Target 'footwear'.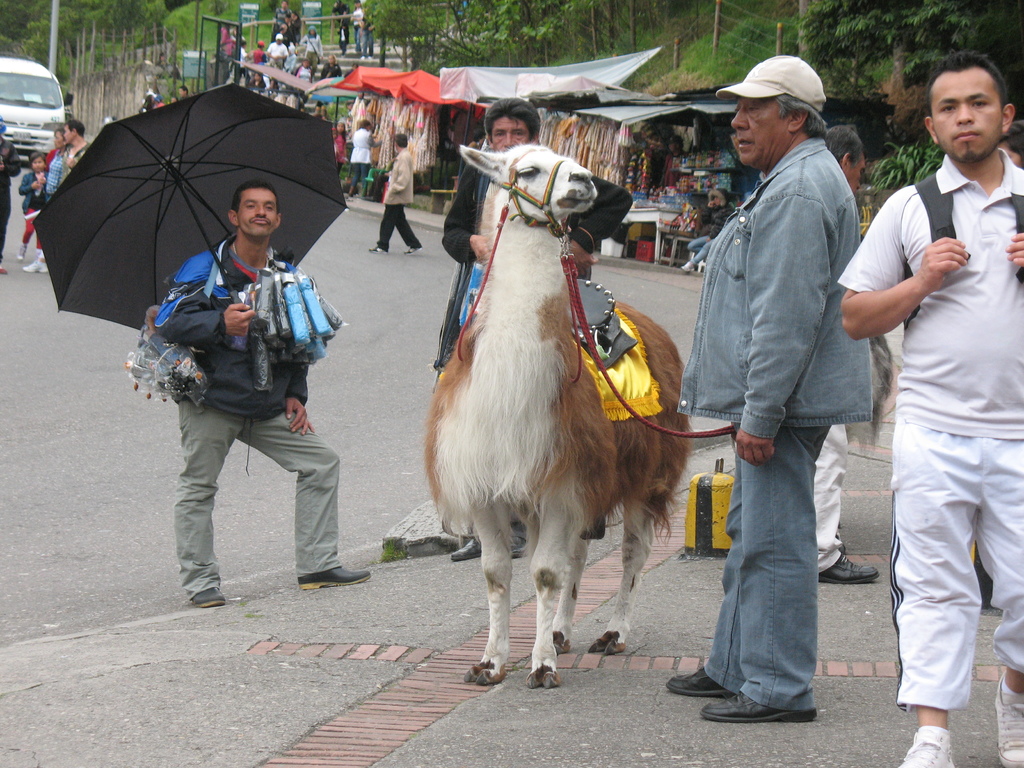
Target region: [left=701, top=696, right=819, bottom=724].
